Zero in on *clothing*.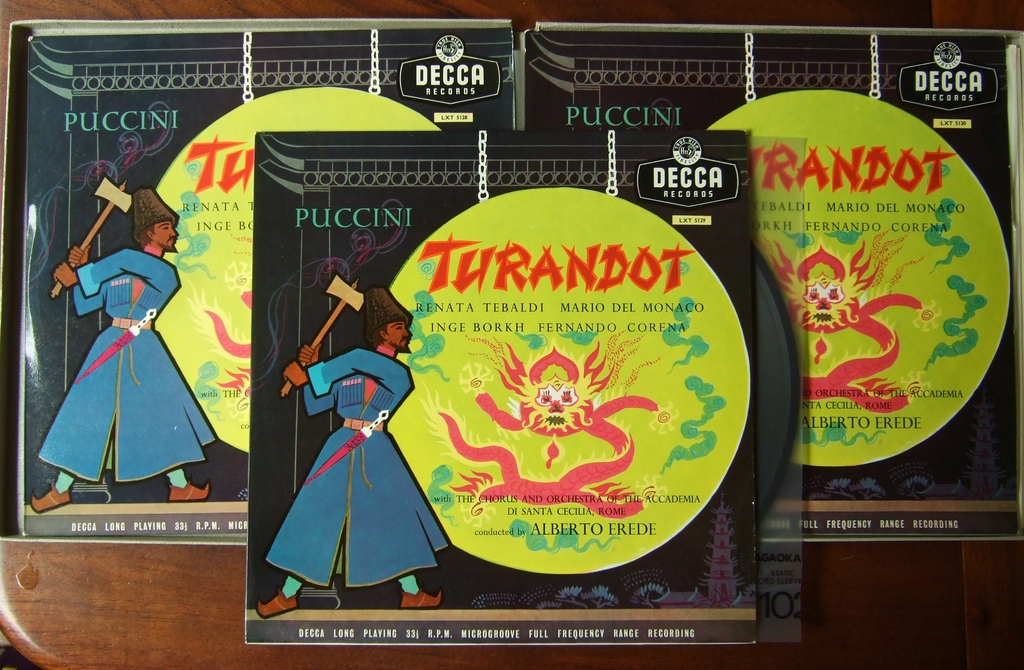
Zeroed in: 38,249,214,489.
